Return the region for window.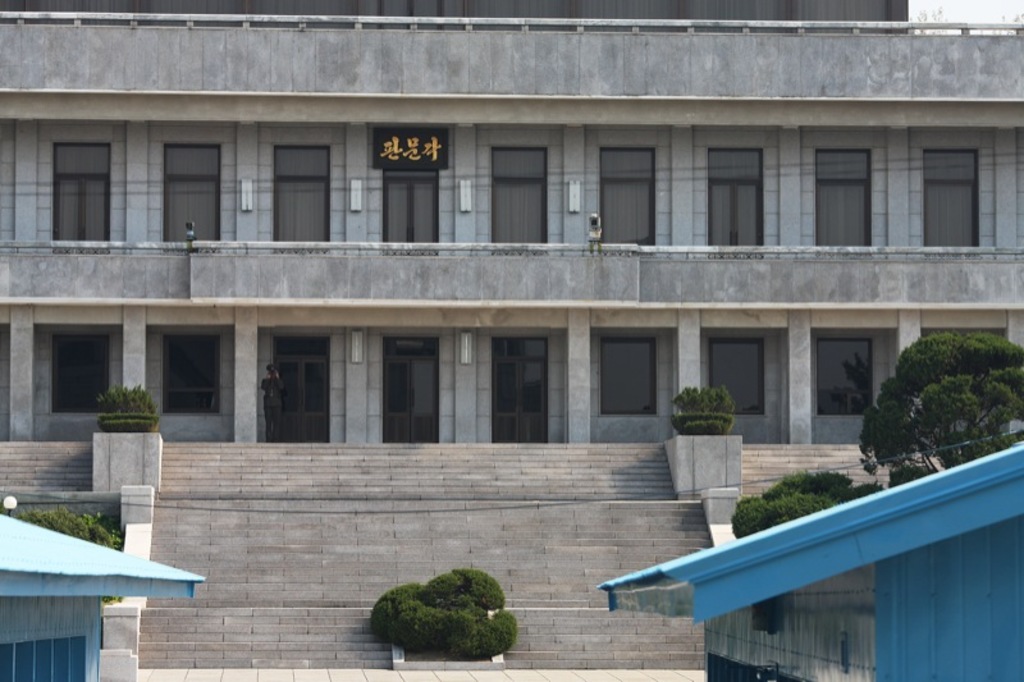
x1=276, y1=147, x2=332, y2=247.
